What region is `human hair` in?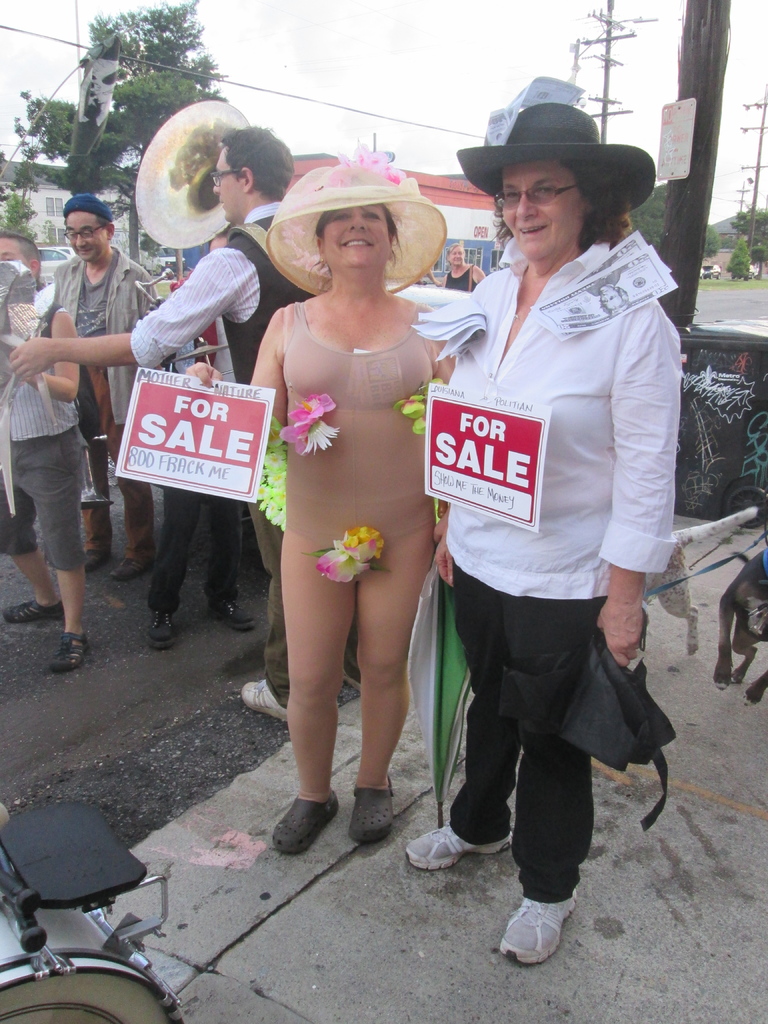
[left=445, top=242, right=466, bottom=266].
